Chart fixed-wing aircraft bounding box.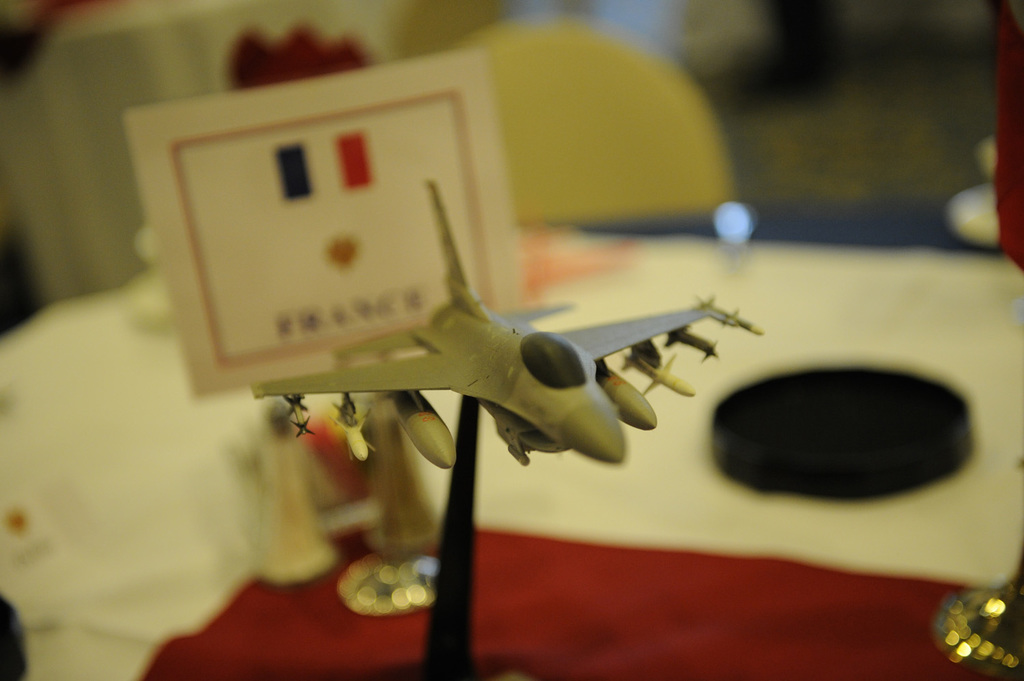
Charted: [x1=251, y1=180, x2=767, y2=471].
